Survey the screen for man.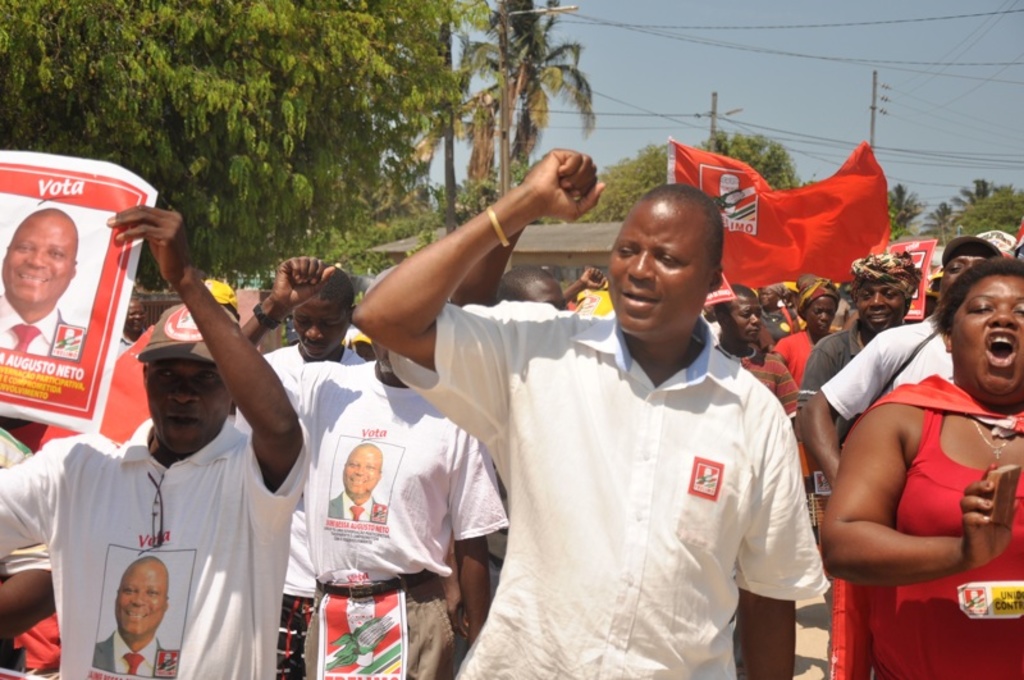
Survey found: <box>712,283,801,423</box>.
